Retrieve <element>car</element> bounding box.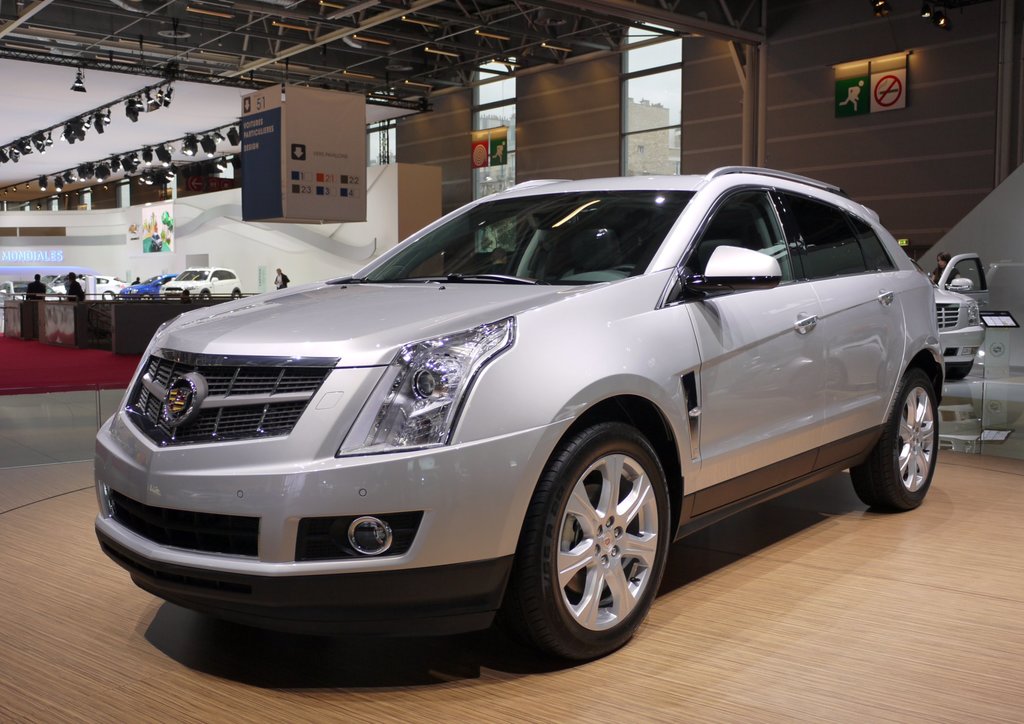
Bounding box: locate(908, 252, 989, 386).
